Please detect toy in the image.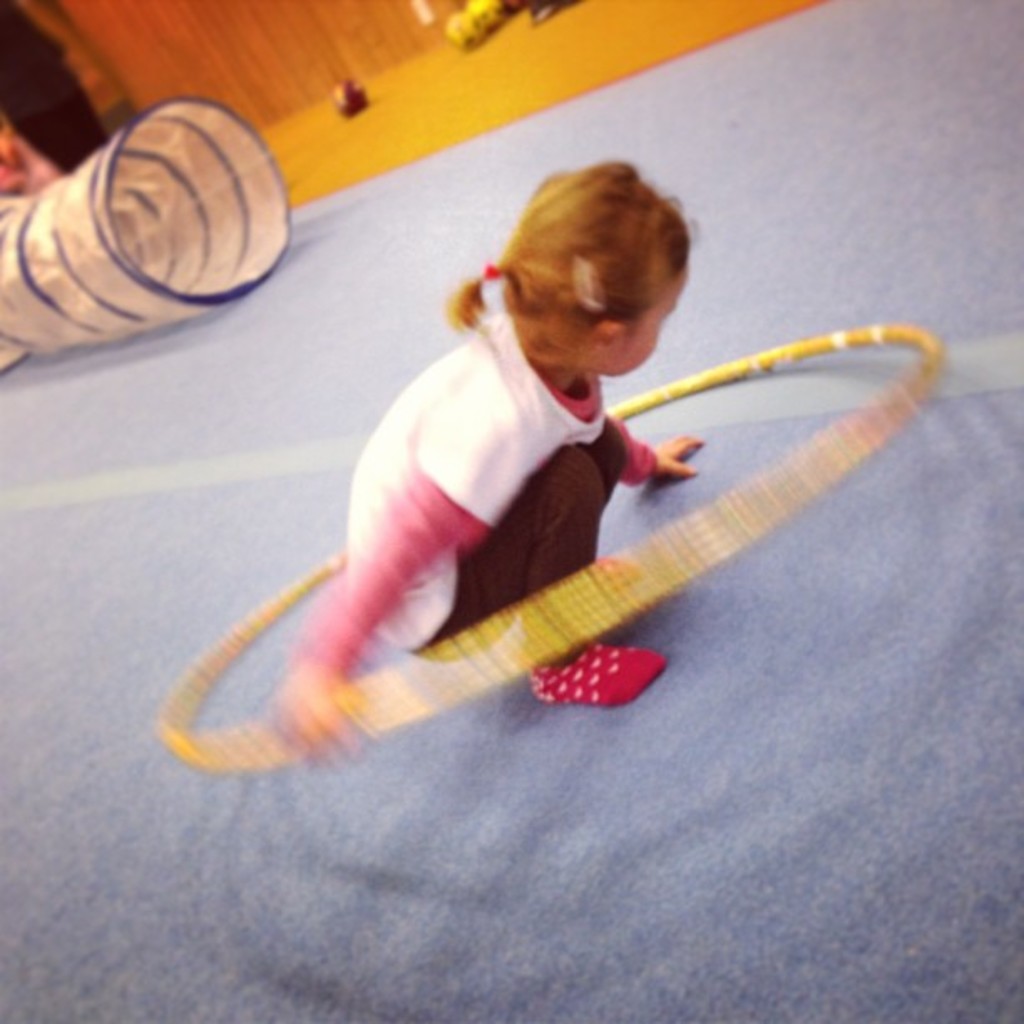
[336,72,373,117].
